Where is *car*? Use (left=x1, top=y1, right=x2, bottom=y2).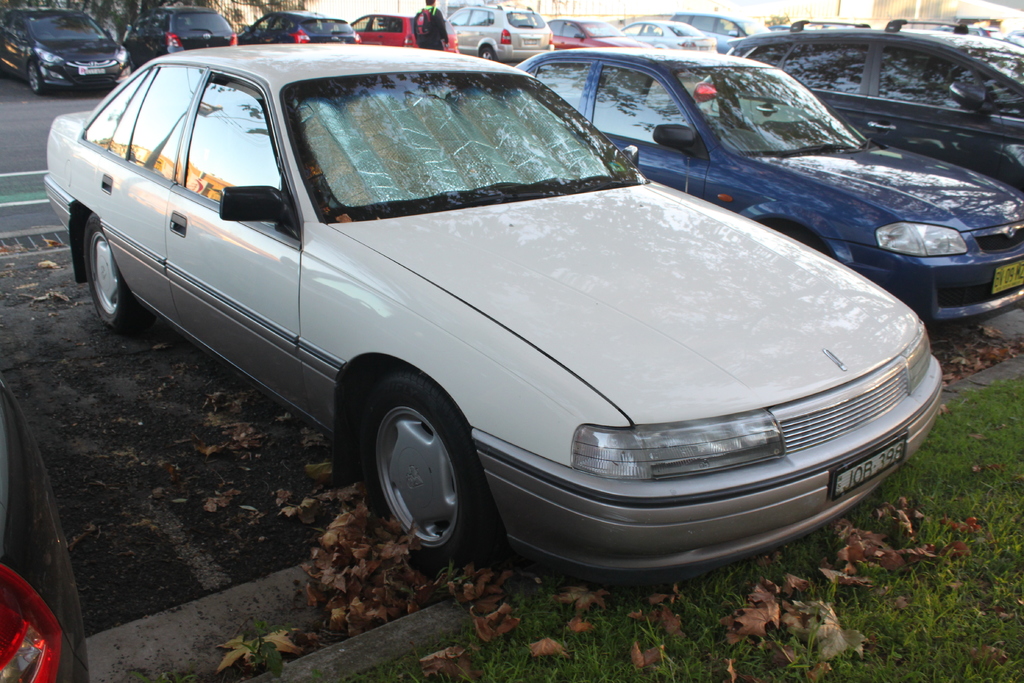
(left=937, top=20, right=995, bottom=44).
